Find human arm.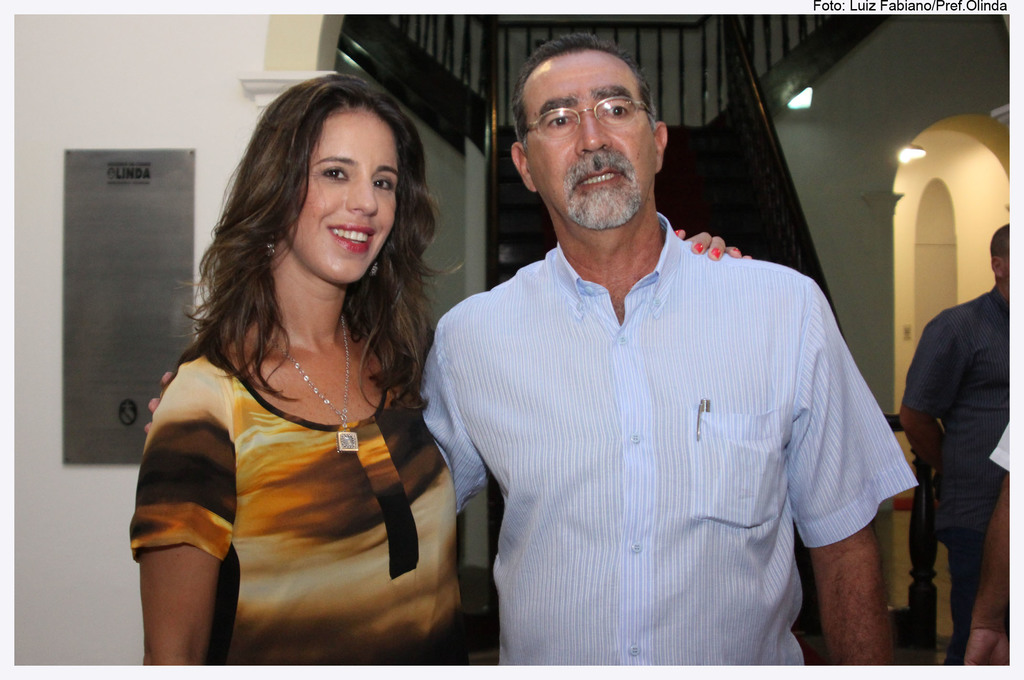
890:310:982:492.
